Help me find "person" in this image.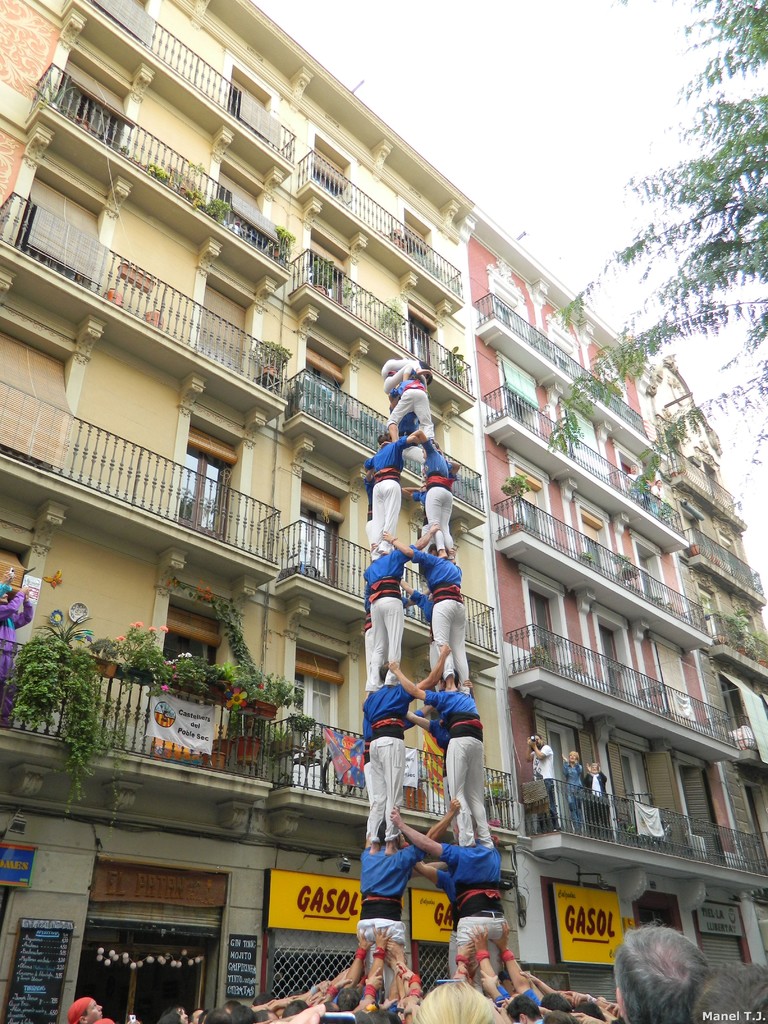
Found it: [390,659,495,847].
